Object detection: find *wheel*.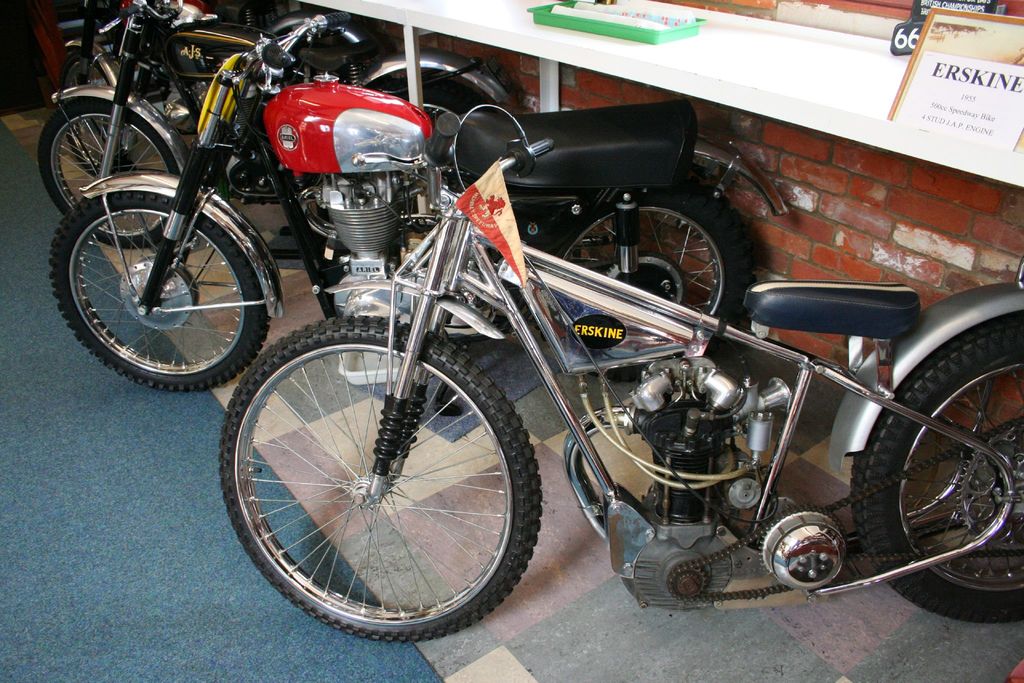
BBox(40, 97, 176, 250).
